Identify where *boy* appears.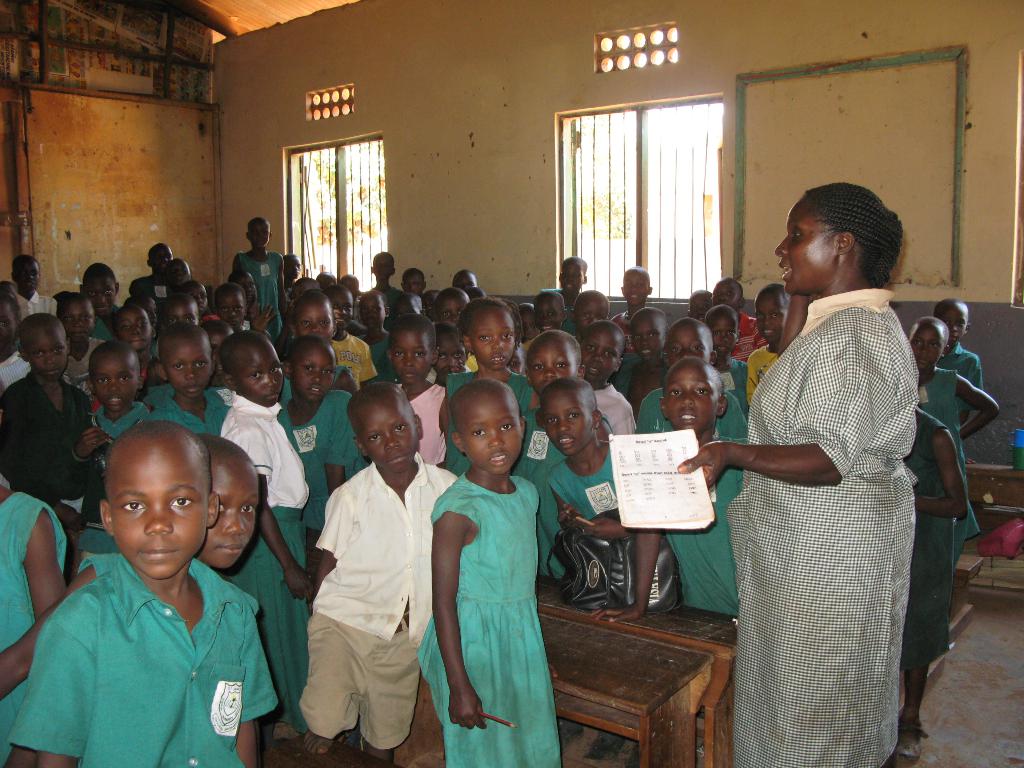
Appears at (86,342,149,452).
